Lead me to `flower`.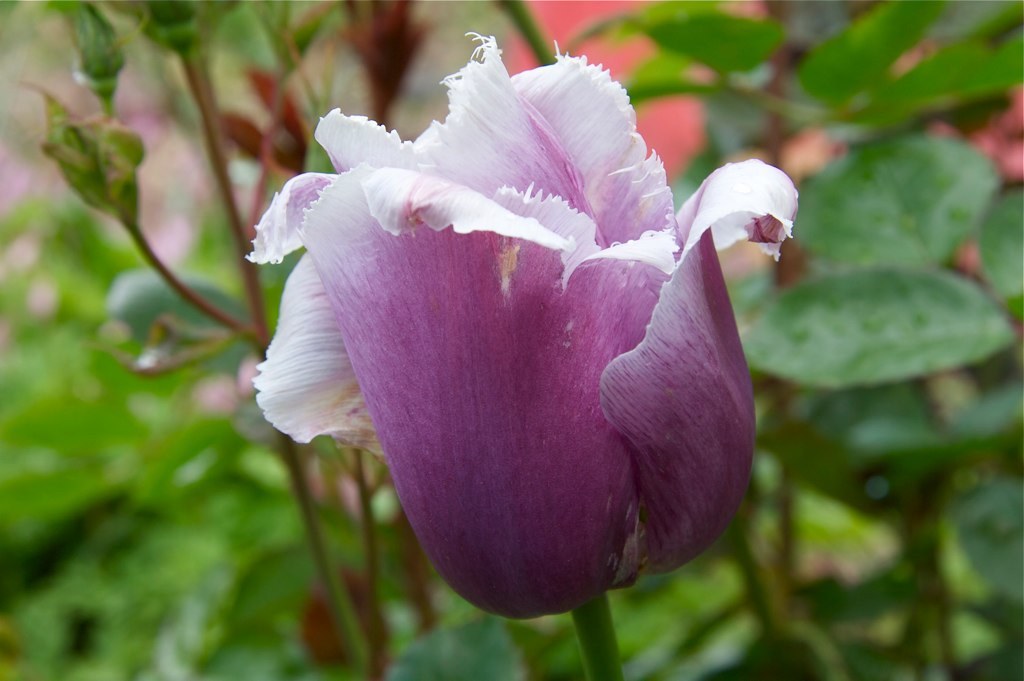
Lead to bbox=[258, 47, 754, 614].
